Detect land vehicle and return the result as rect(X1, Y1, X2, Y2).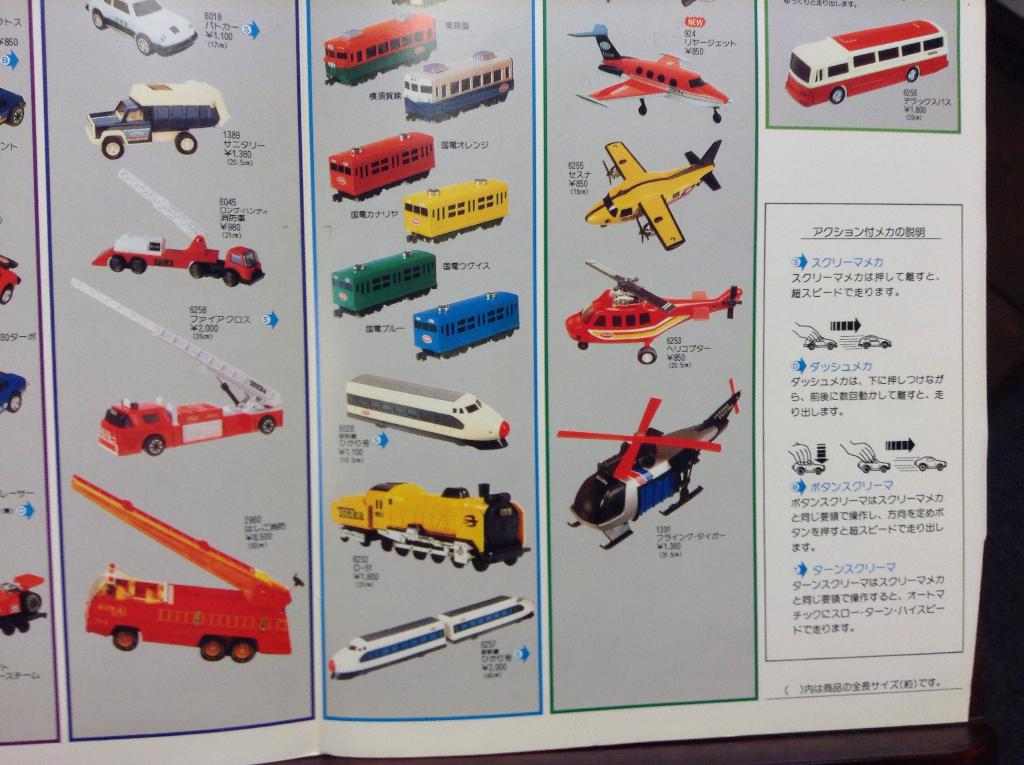
rect(323, 8, 437, 87).
